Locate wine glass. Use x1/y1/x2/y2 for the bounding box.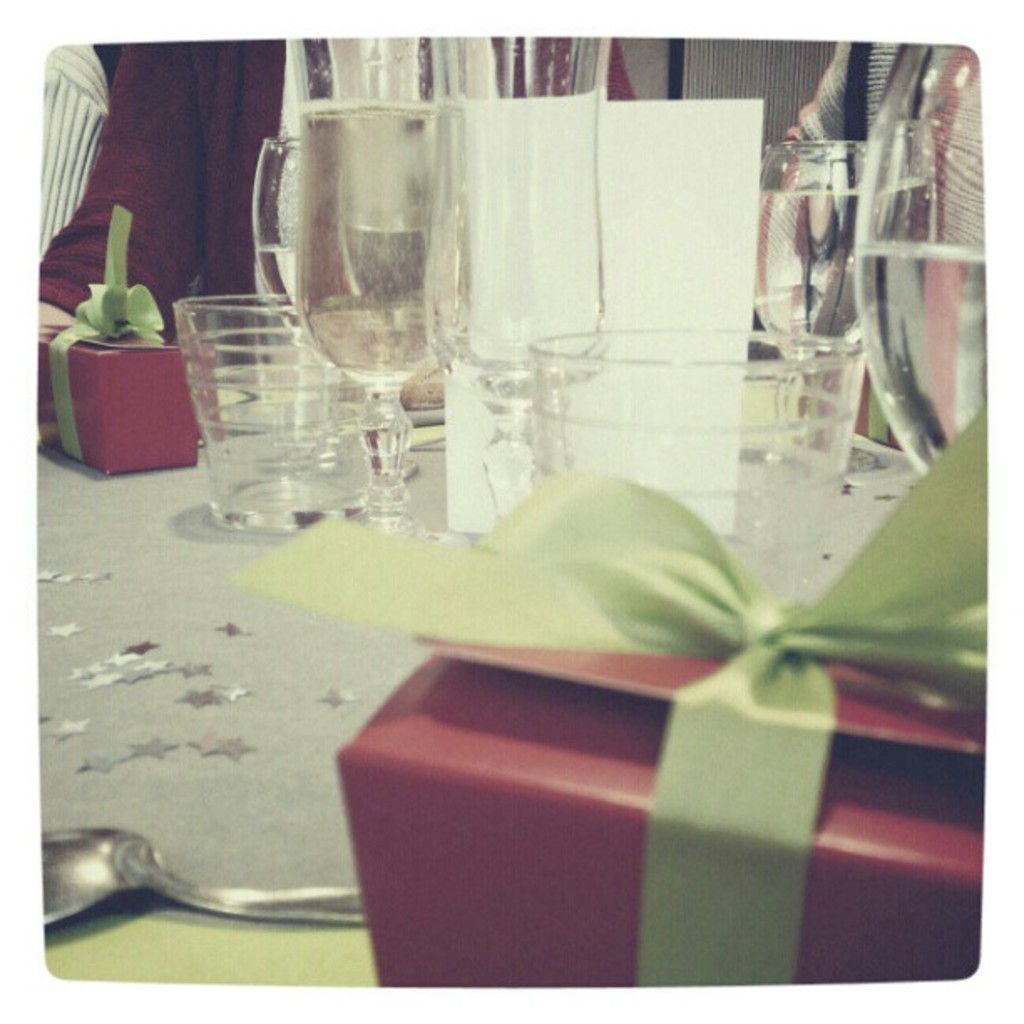
435/30/591/529.
